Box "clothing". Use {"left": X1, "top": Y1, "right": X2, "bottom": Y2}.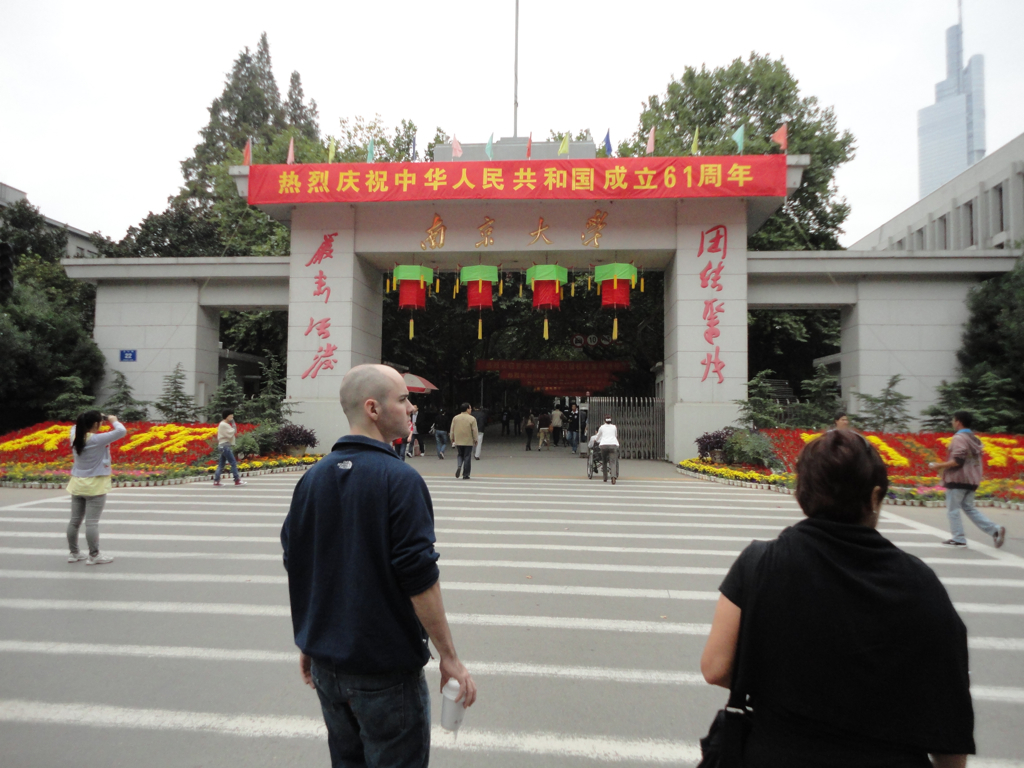
{"left": 450, "top": 416, "right": 477, "bottom": 475}.
